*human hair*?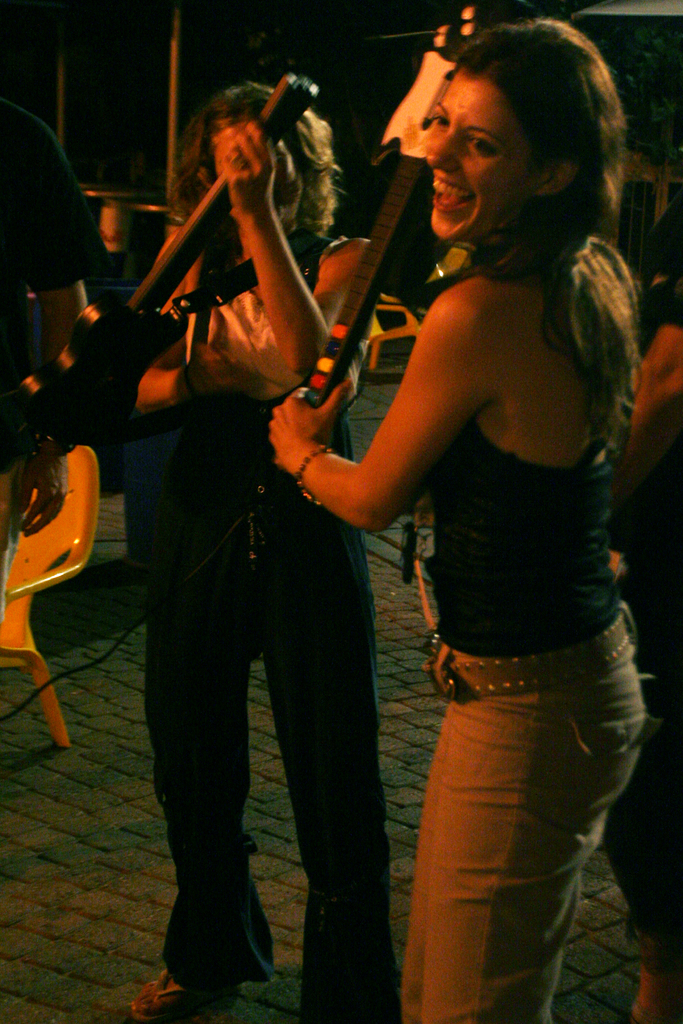
(453, 22, 666, 480)
